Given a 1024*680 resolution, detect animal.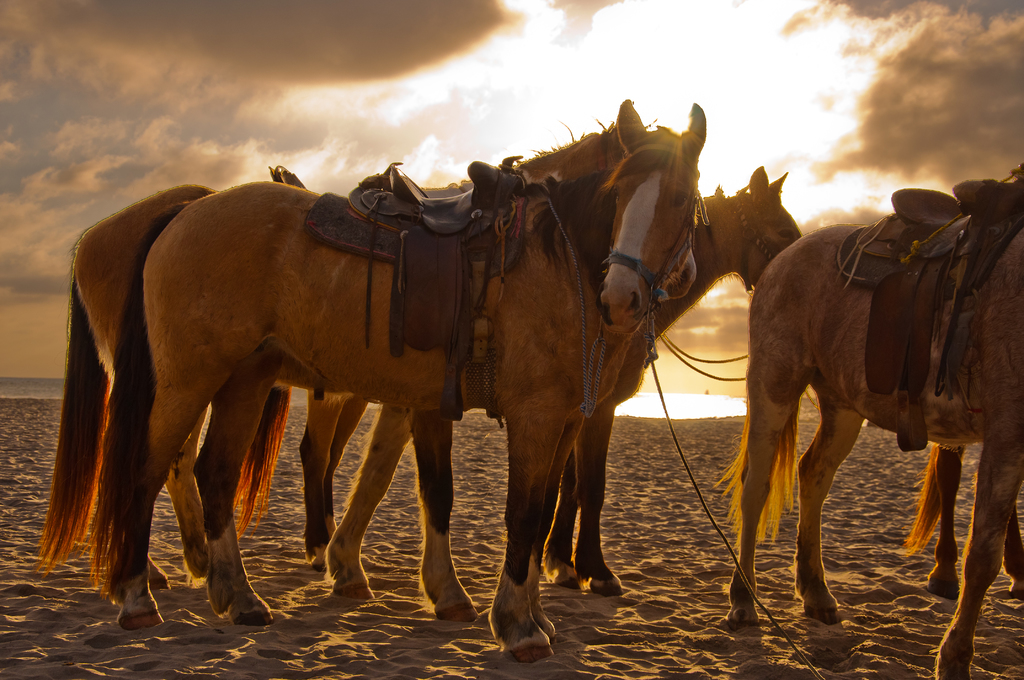
select_region(84, 98, 706, 660).
